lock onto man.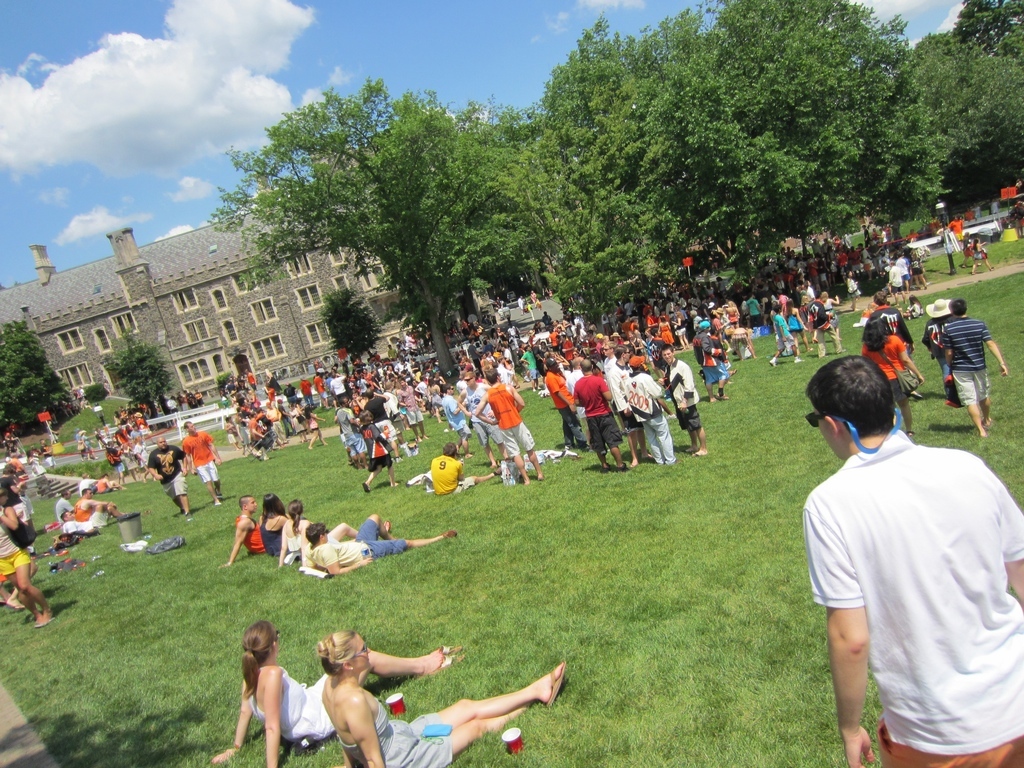
Locked: box(179, 418, 221, 505).
